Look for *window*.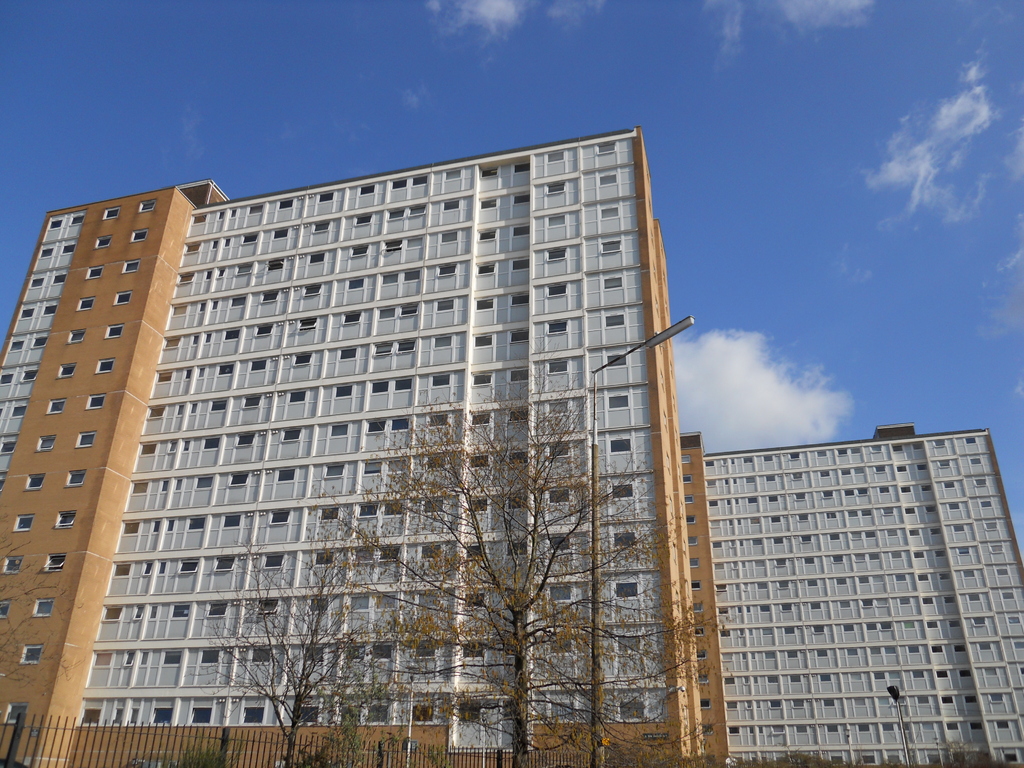
Found: (139,651,148,664).
